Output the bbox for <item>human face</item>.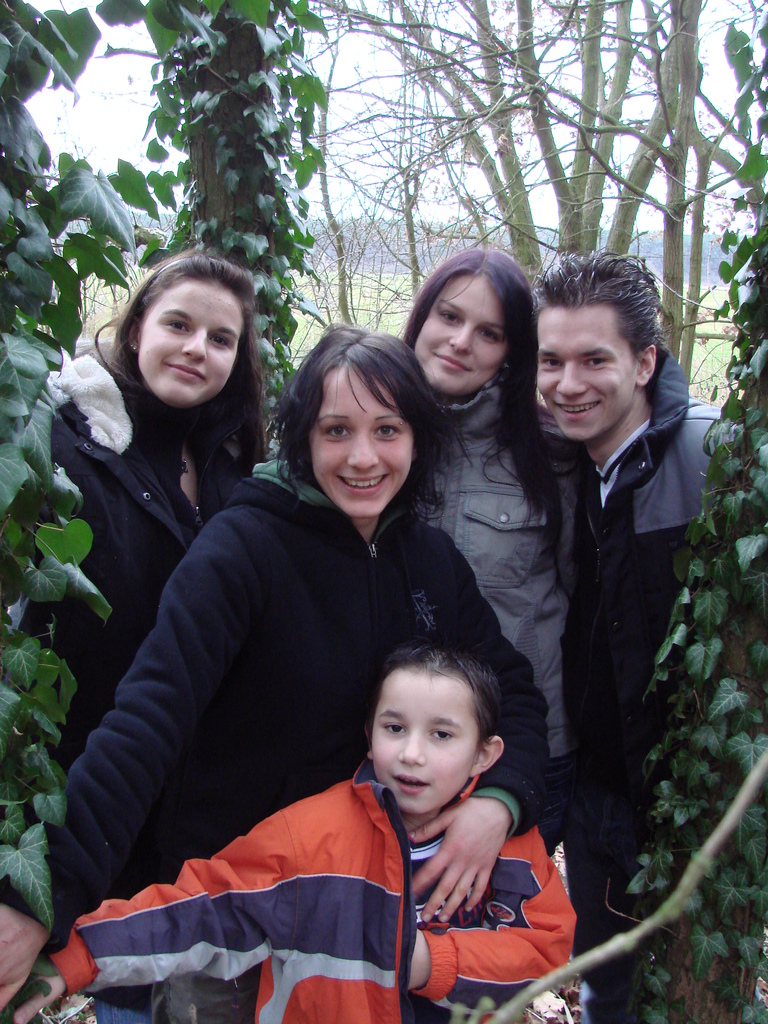
(413,271,506,397).
